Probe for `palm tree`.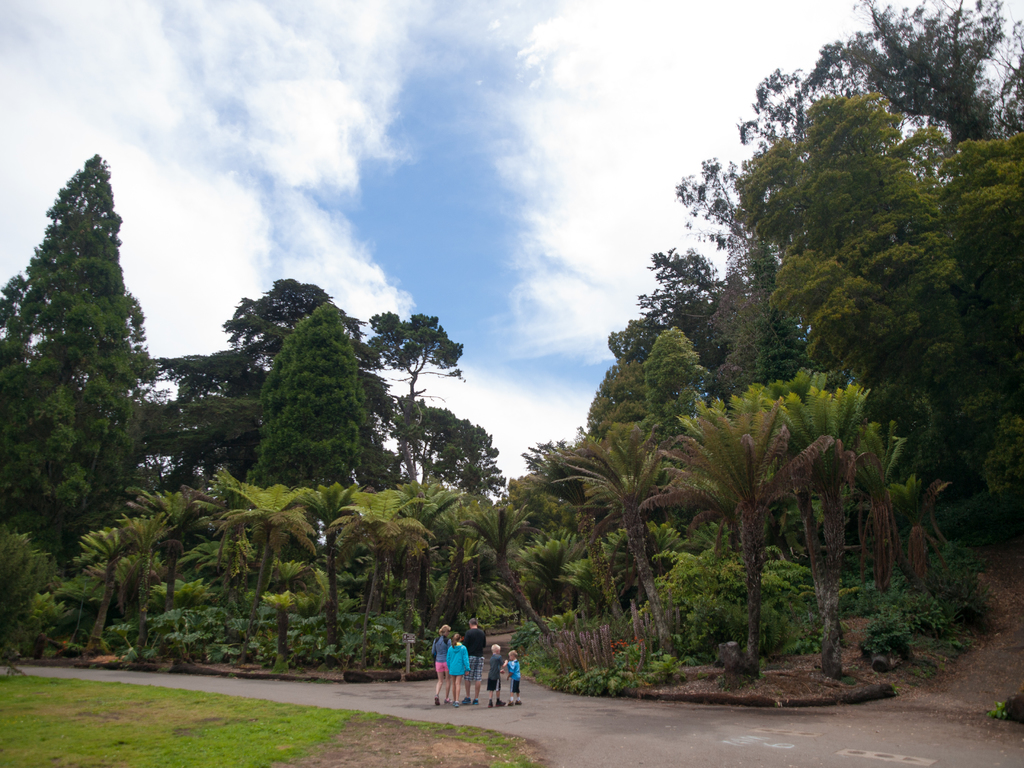
Probe result: <box>640,414,825,679</box>.
